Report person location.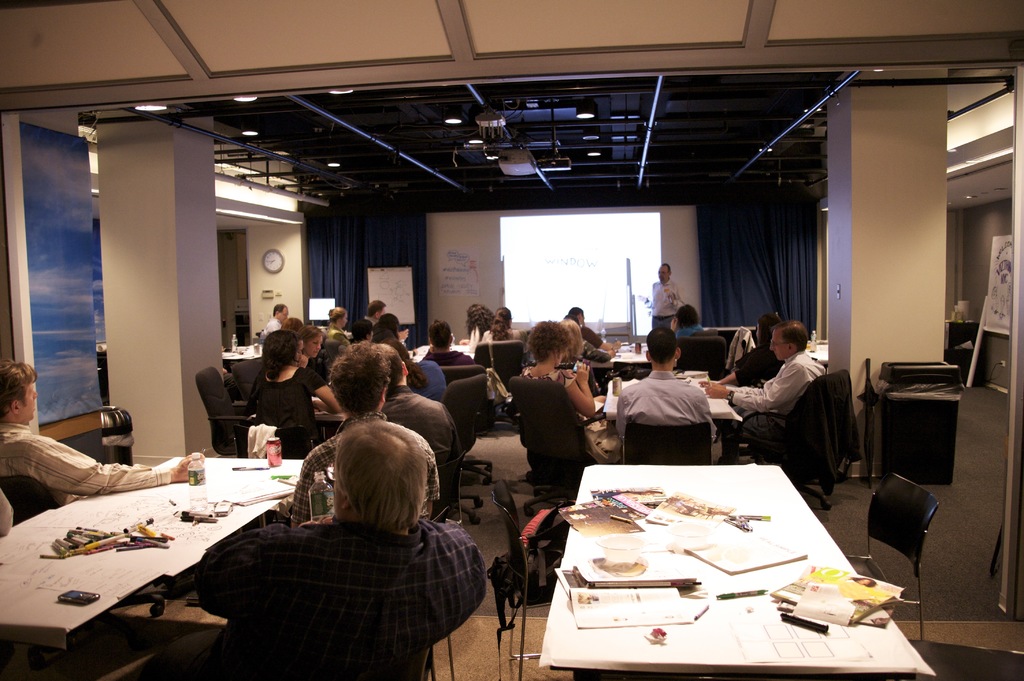
Report: [x1=376, y1=311, x2=409, y2=341].
